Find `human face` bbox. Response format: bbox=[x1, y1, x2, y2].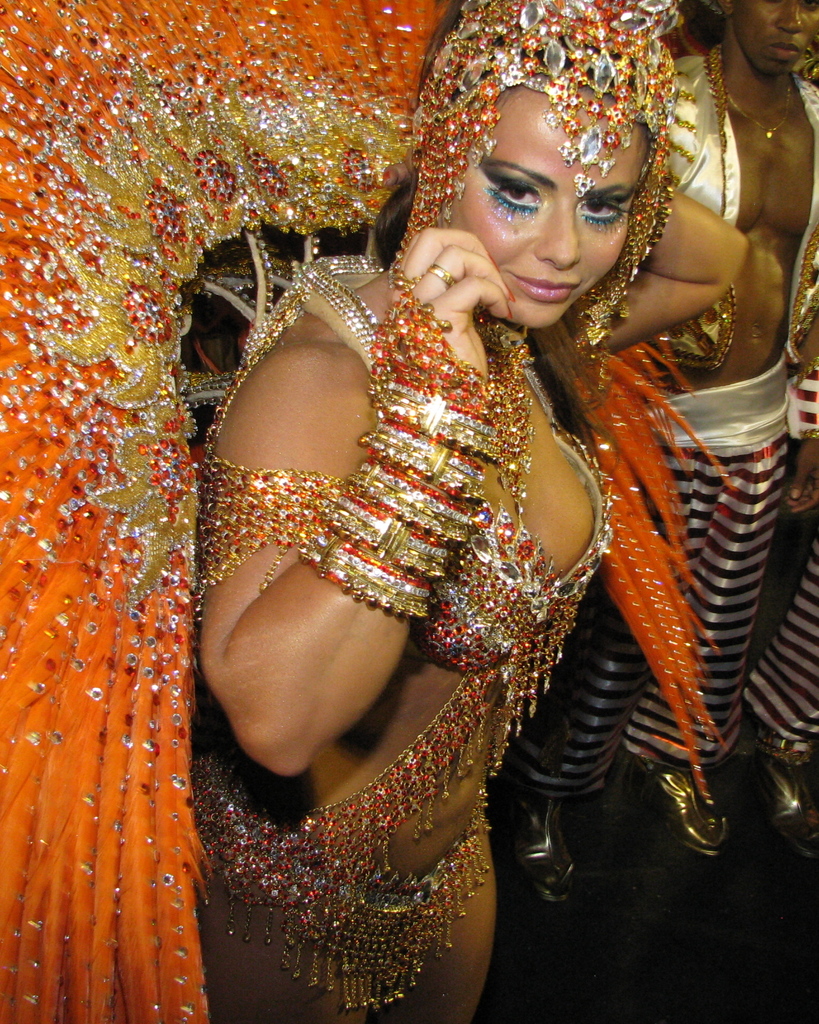
bbox=[744, 0, 818, 78].
